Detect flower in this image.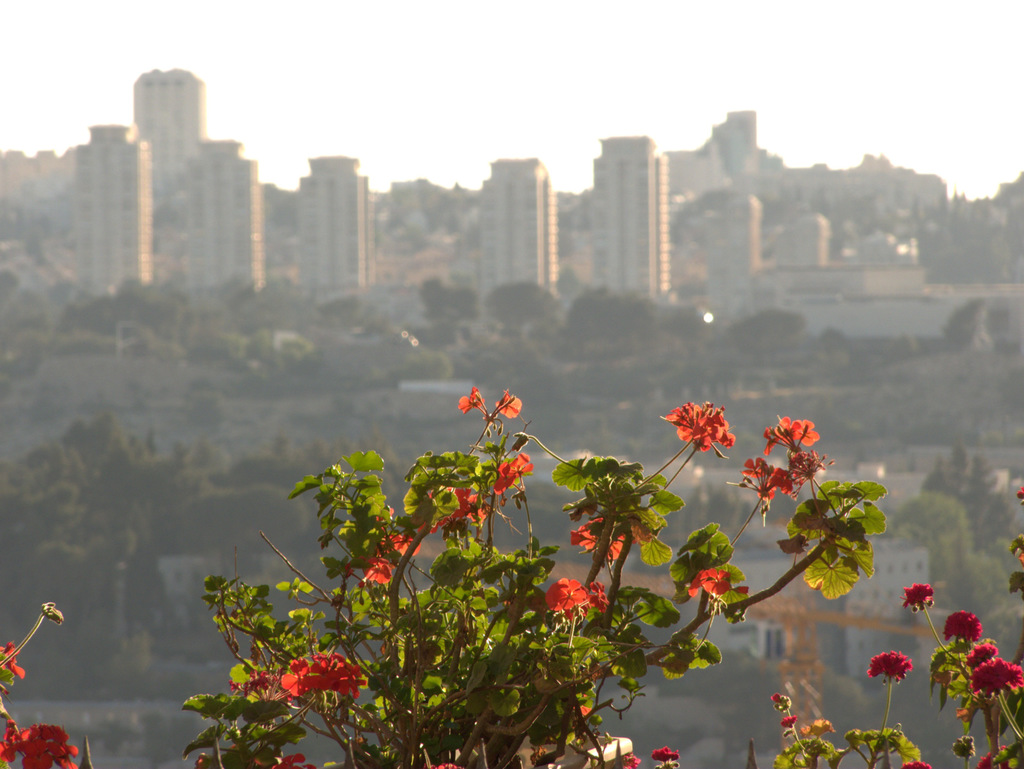
Detection: box=[684, 572, 698, 596].
